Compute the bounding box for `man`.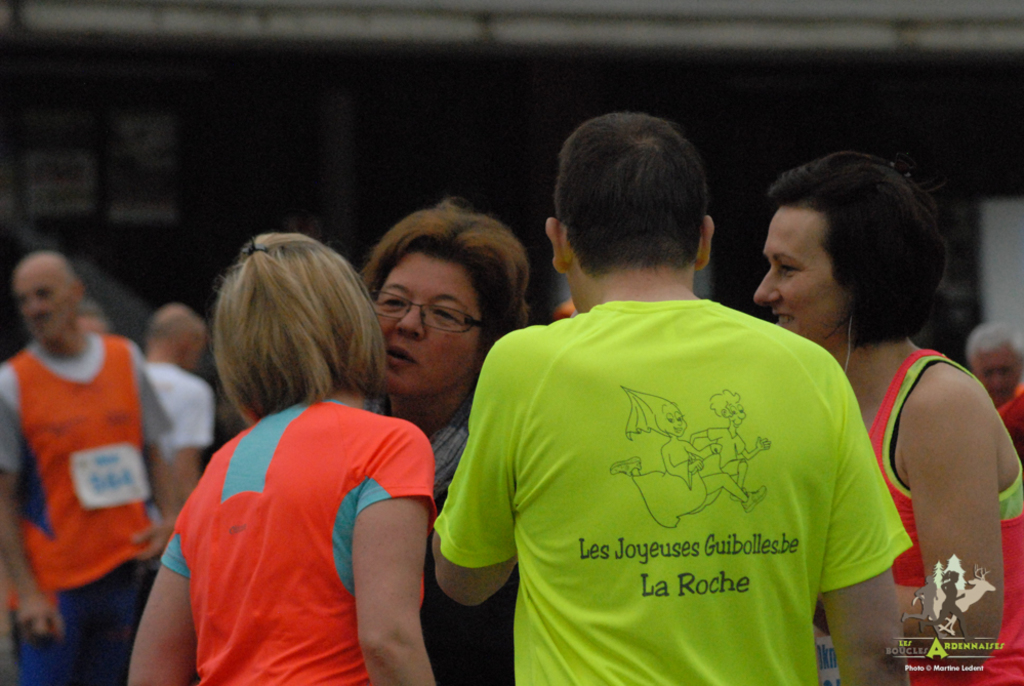
(x1=428, y1=106, x2=913, y2=685).
